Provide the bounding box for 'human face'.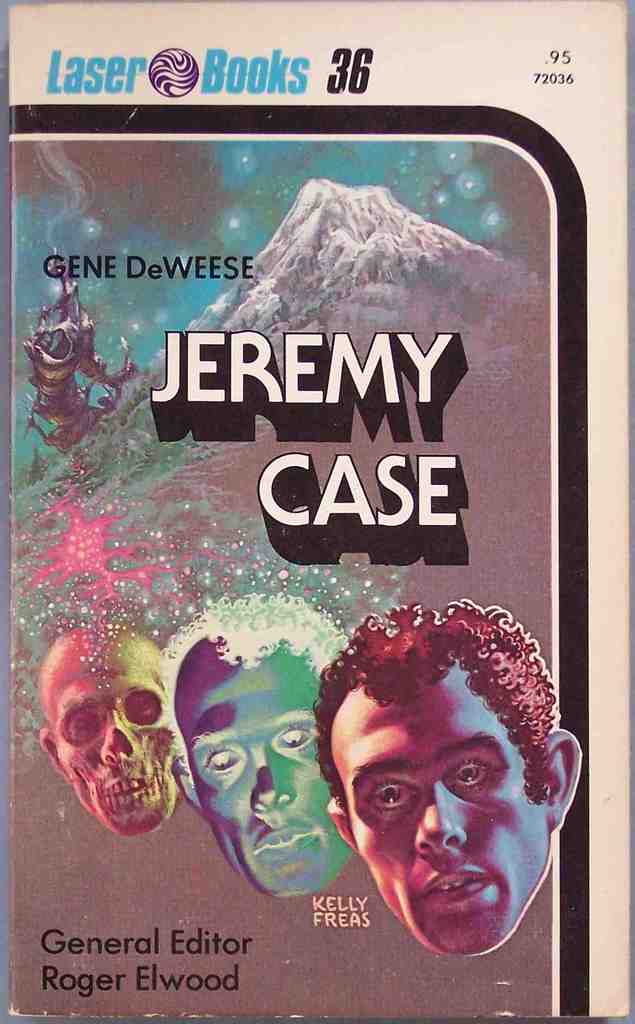
51, 643, 176, 836.
